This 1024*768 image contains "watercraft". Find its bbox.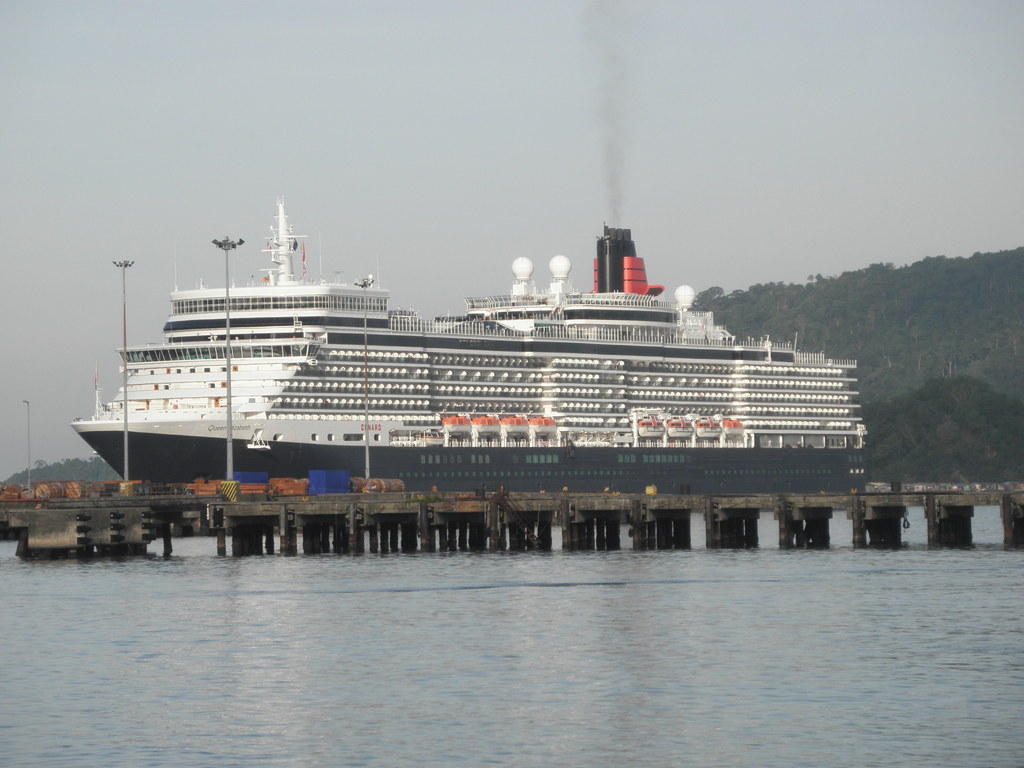
locate(72, 202, 863, 487).
